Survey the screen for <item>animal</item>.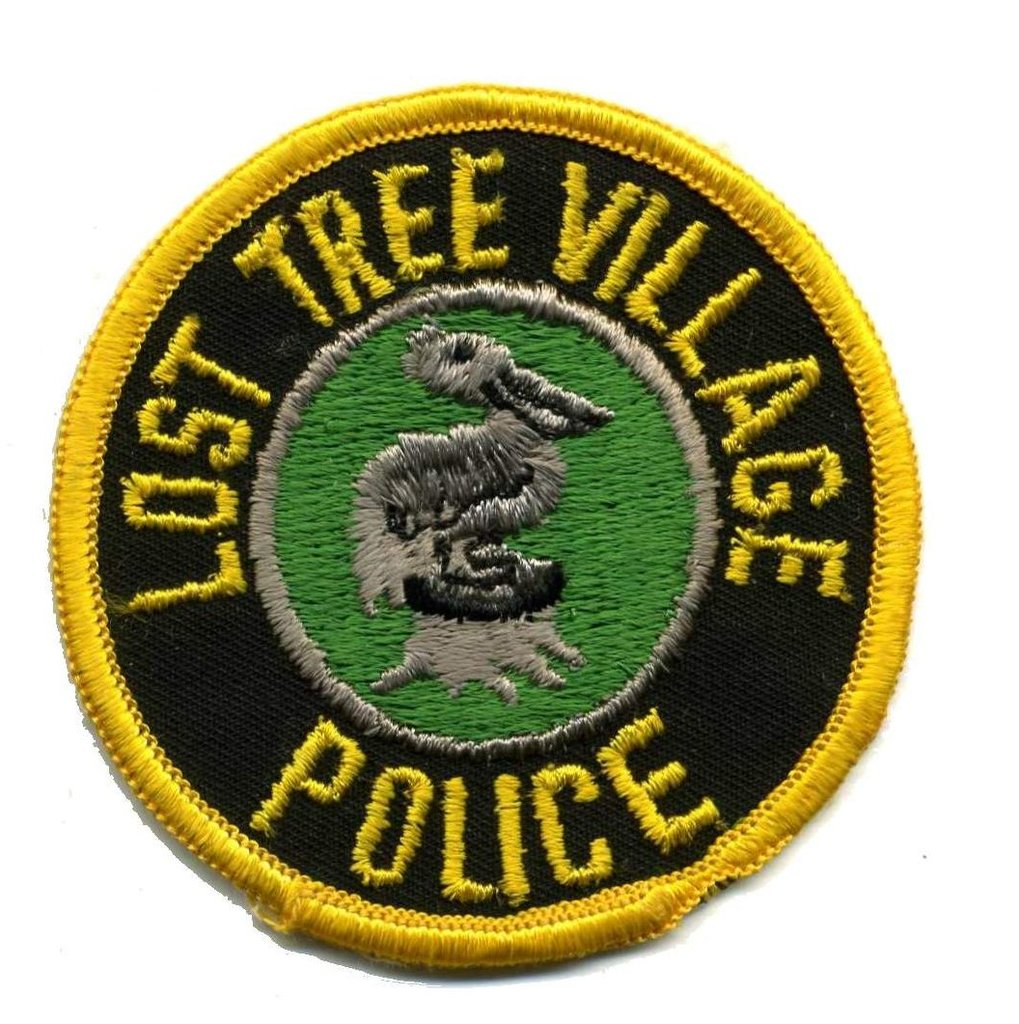
Survey found: crop(350, 319, 614, 621).
